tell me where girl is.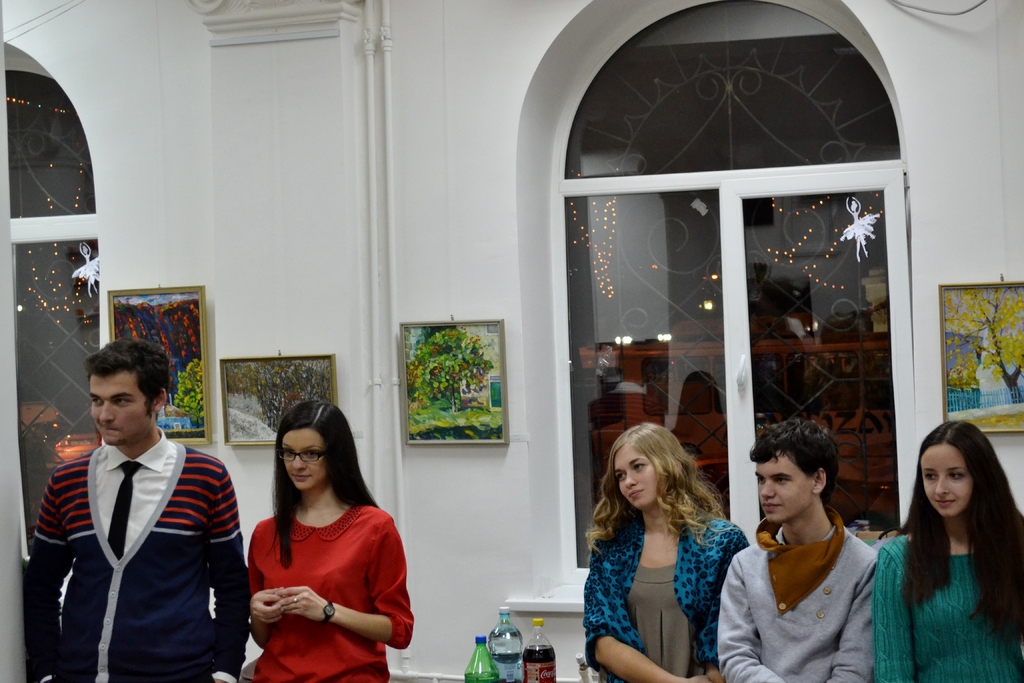
girl is at bbox=(579, 412, 753, 673).
